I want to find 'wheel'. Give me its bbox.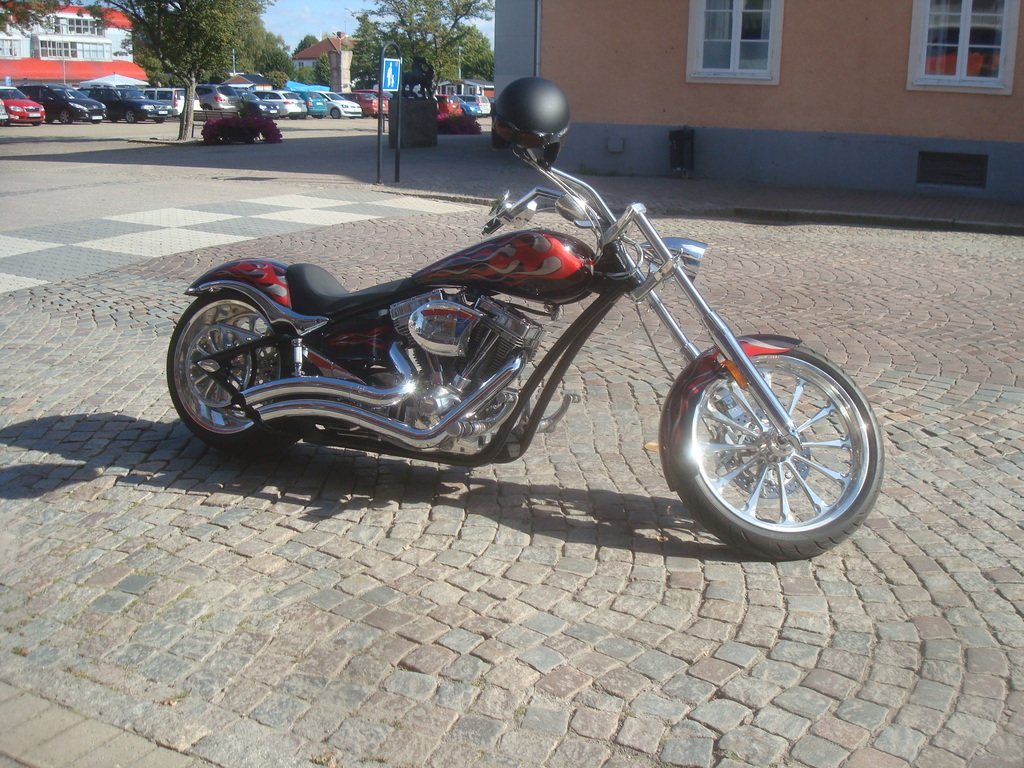
box(666, 336, 887, 563).
